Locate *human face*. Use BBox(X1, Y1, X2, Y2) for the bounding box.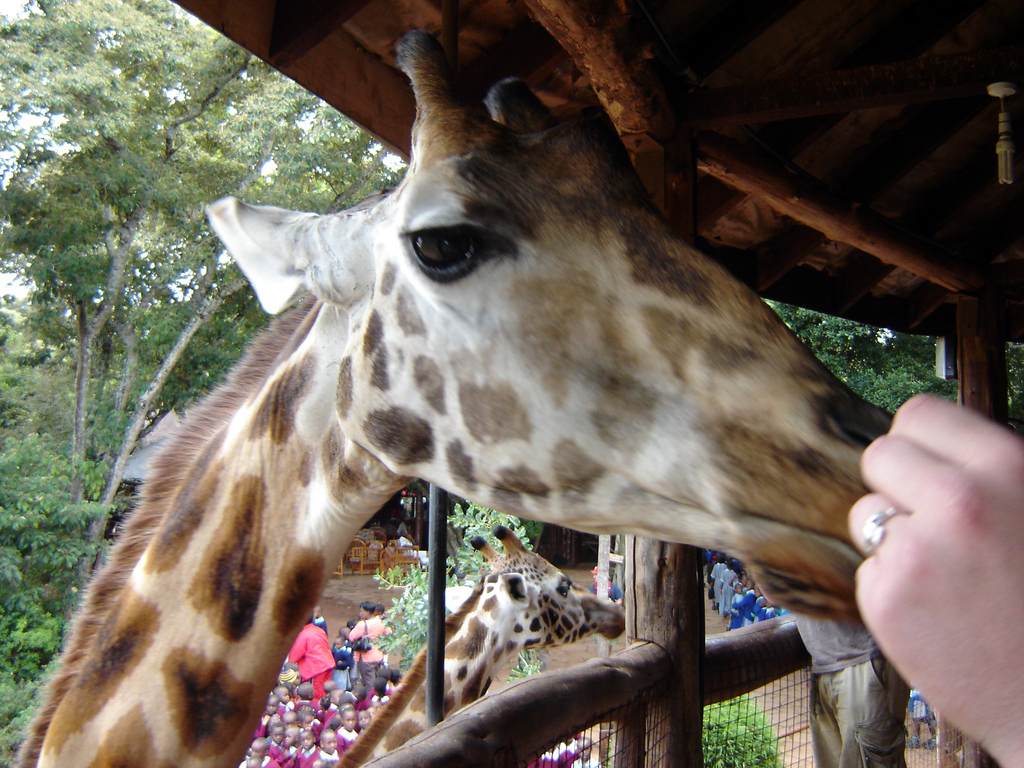
BBox(300, 714, 311, 728).
